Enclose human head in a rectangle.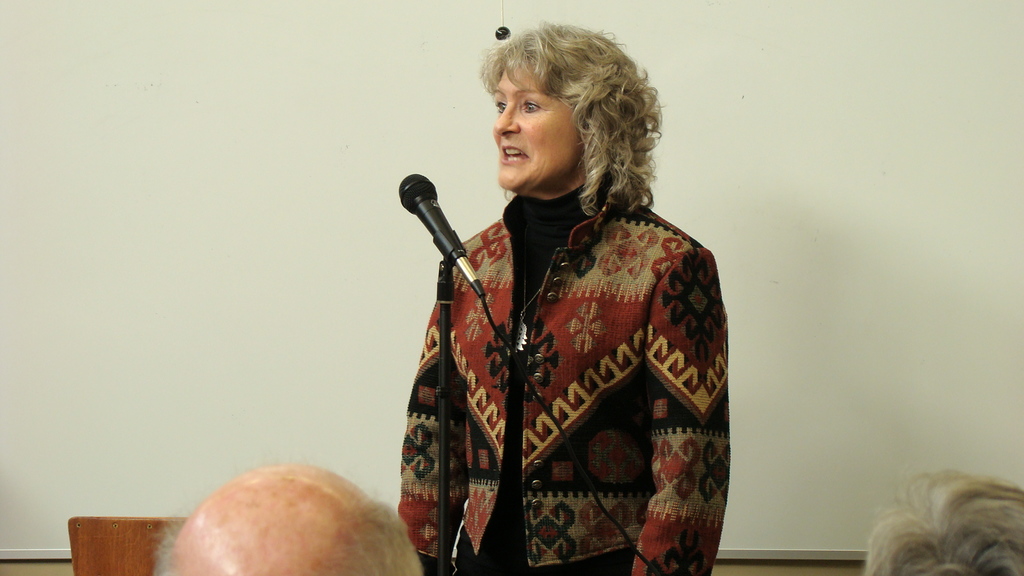
<bbox>863, 472, 1023, 575</bbox>.
